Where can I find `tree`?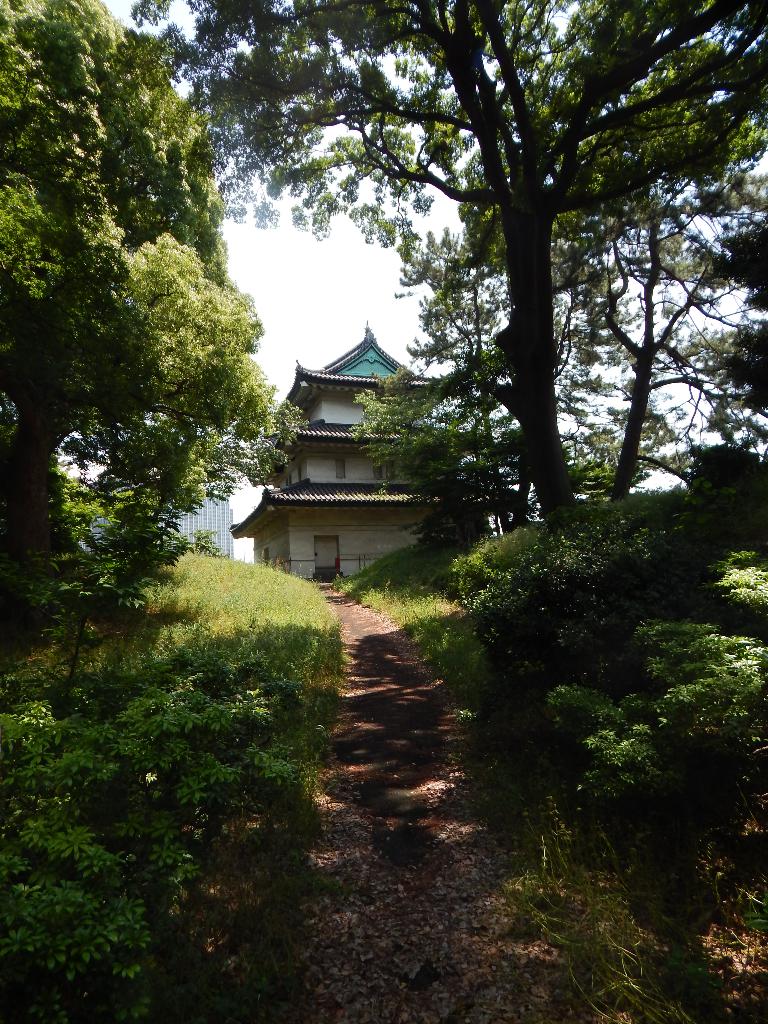
You can find it at box=[184, 0, 767, 526].
